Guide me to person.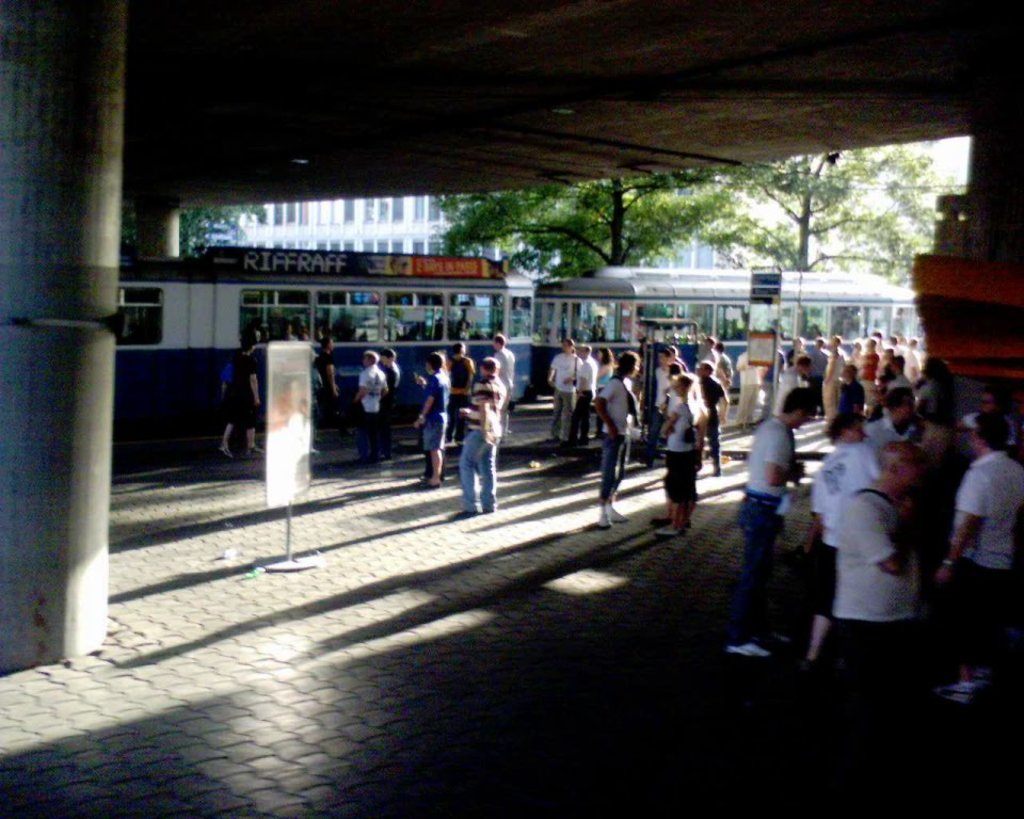
Guidance: {"x1": 457, "y1": 352, "x2": 505, "y2": 510}.
